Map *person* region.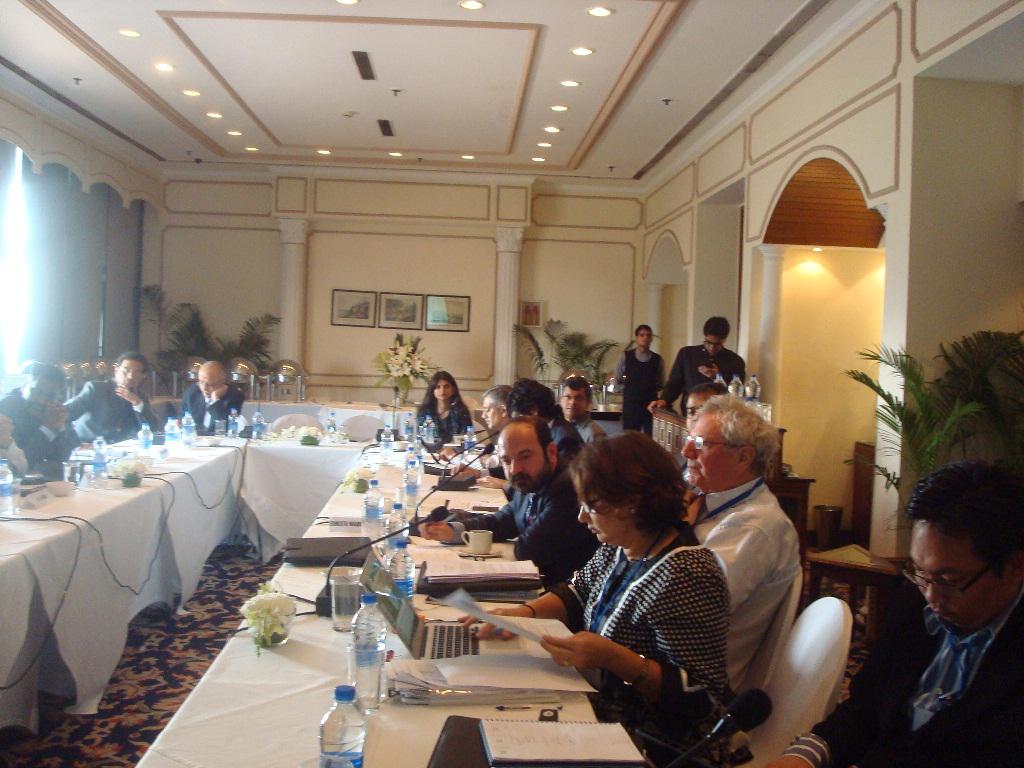
Mapped to bbox=(0, 363, 76, 472).
